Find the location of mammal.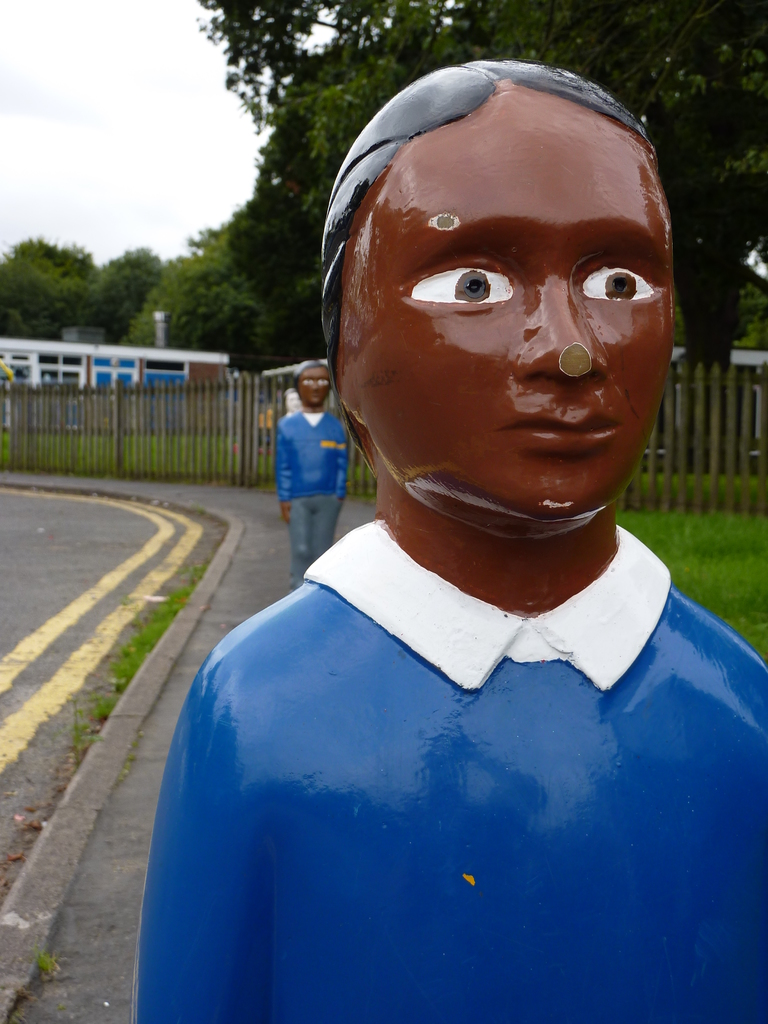
Location: x1=133 y1=54 x2=767 y2=1023.
